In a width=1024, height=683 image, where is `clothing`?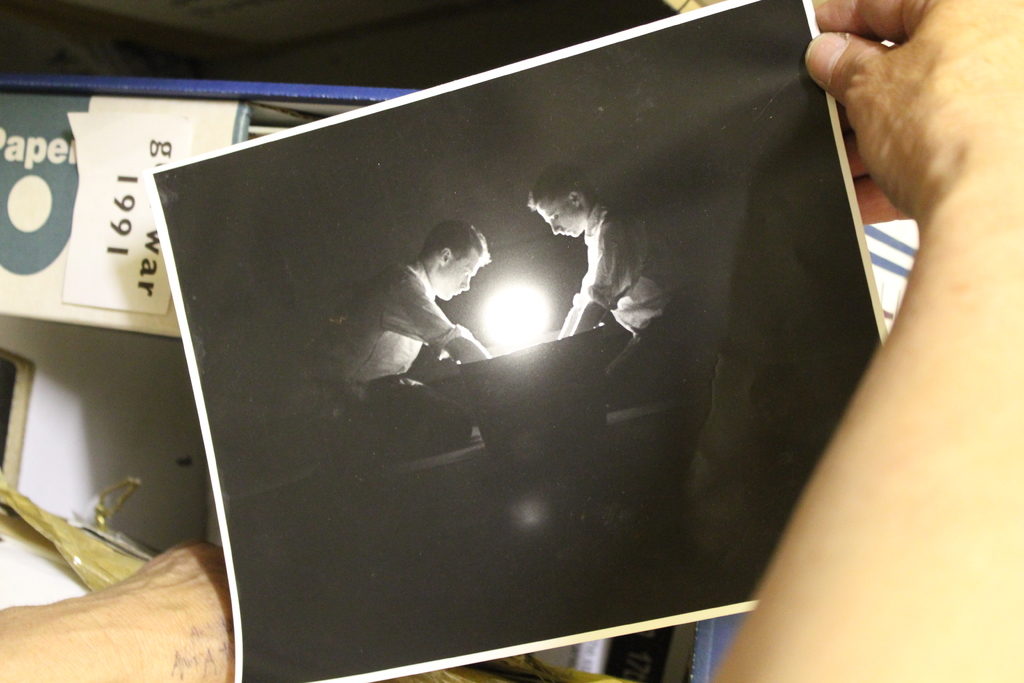
locate(558, 192, 691, 338).
